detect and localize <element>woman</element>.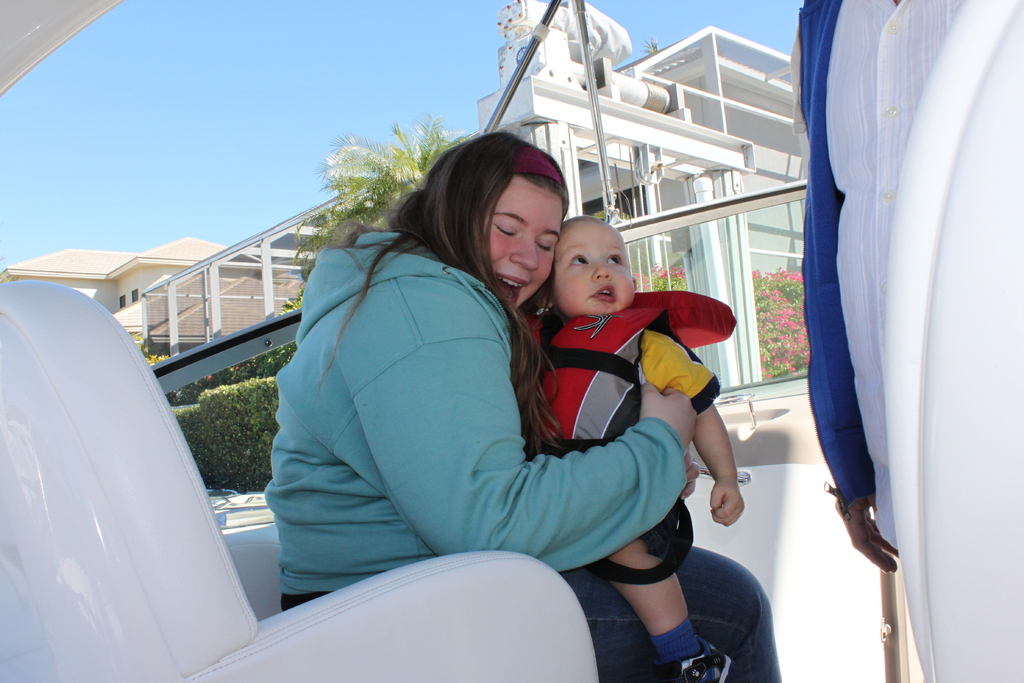
Localized at bbox=(247, 145, 726, 675).
